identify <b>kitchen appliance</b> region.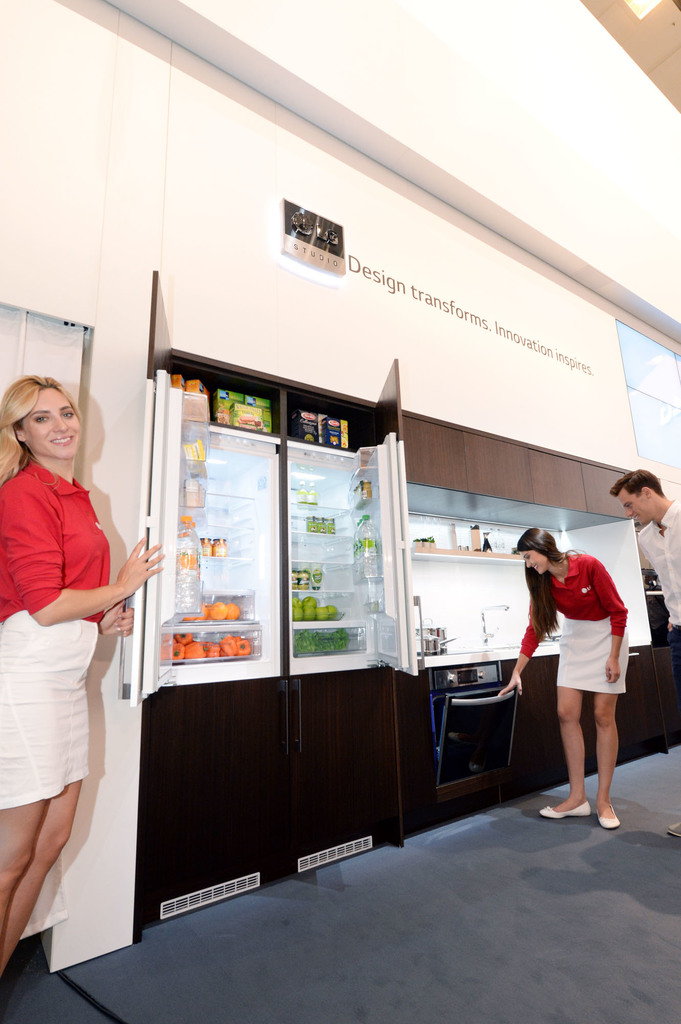
Region: bbox=[408, 493, 577, 650].
